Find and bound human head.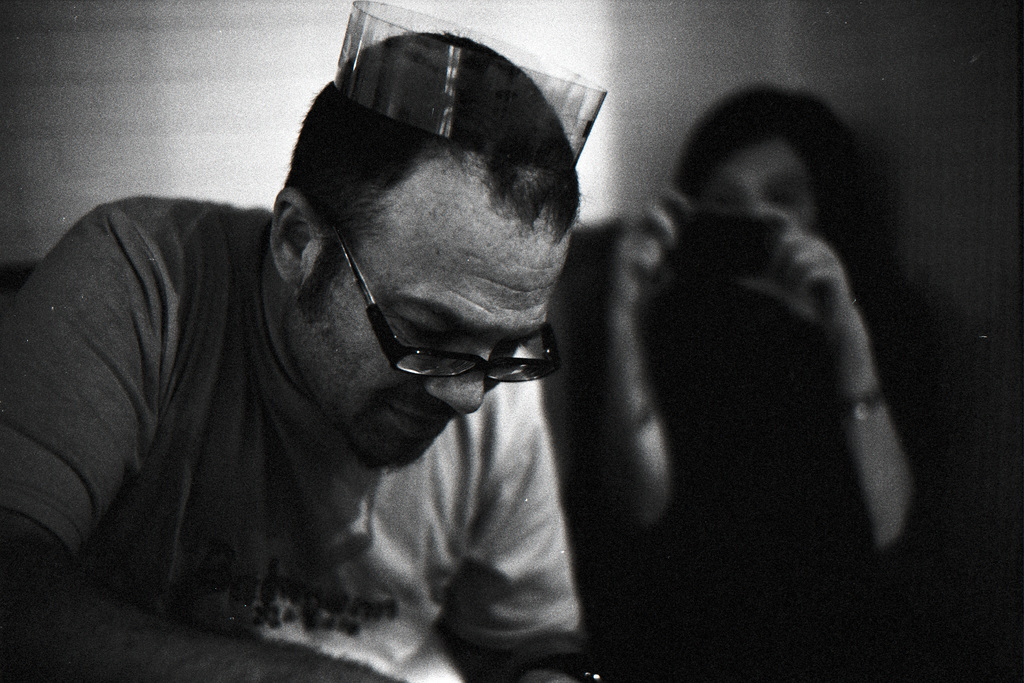
Bound: select_region(259, 58, 595, 432).
